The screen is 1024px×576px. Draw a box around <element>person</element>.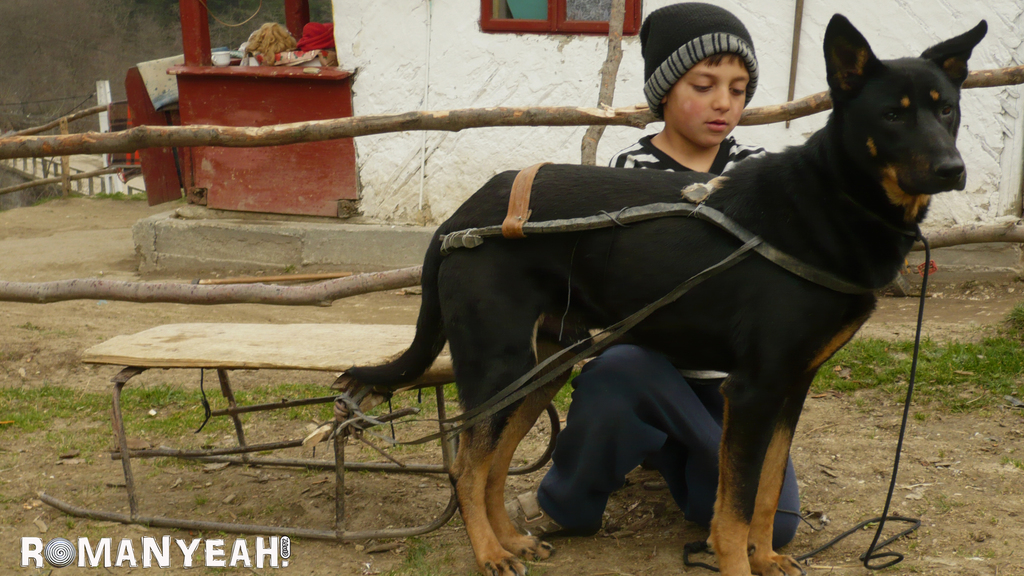
l=505, t=50, r=799, b=550.
